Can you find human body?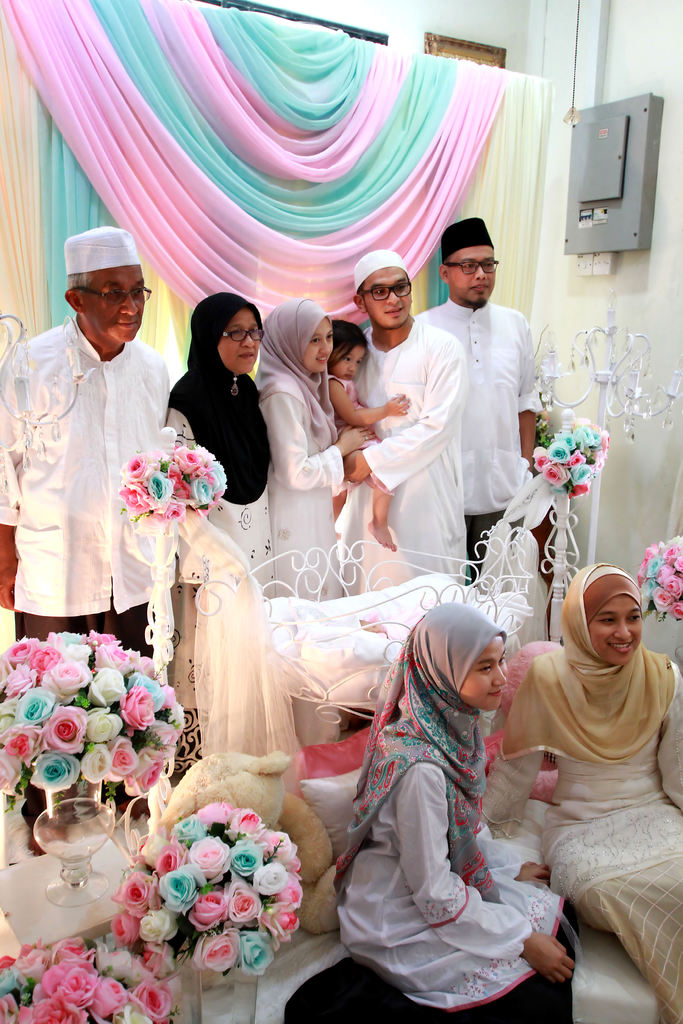
Yes, bounding box: [327,319,415,538].
